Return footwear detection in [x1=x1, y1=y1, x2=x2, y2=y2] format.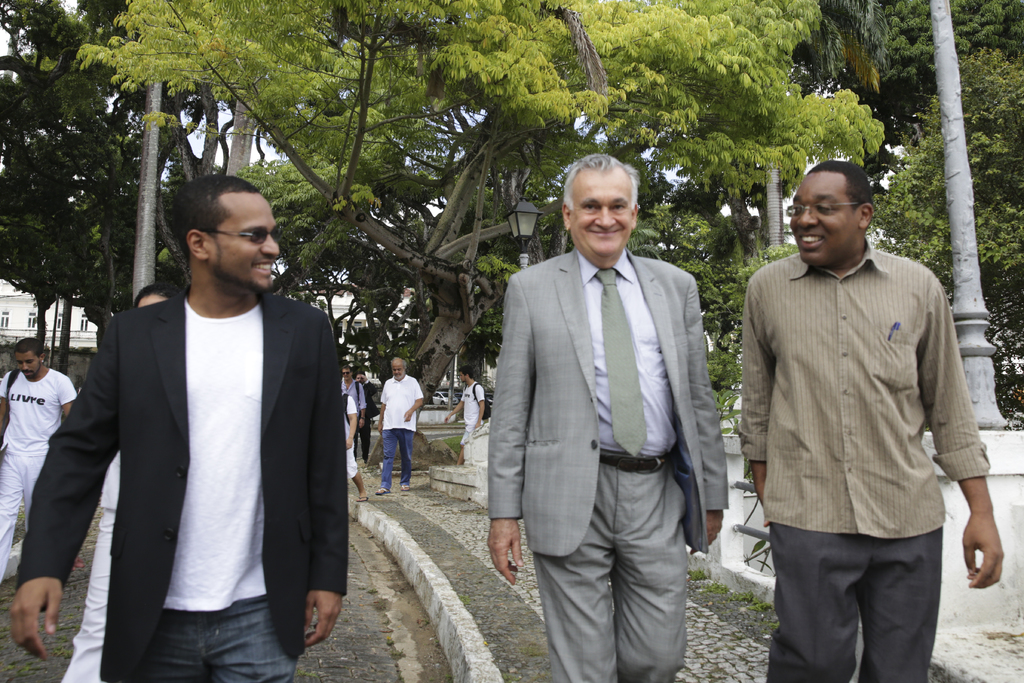
[x1=71, y1=557, x2=86, y2=570].
